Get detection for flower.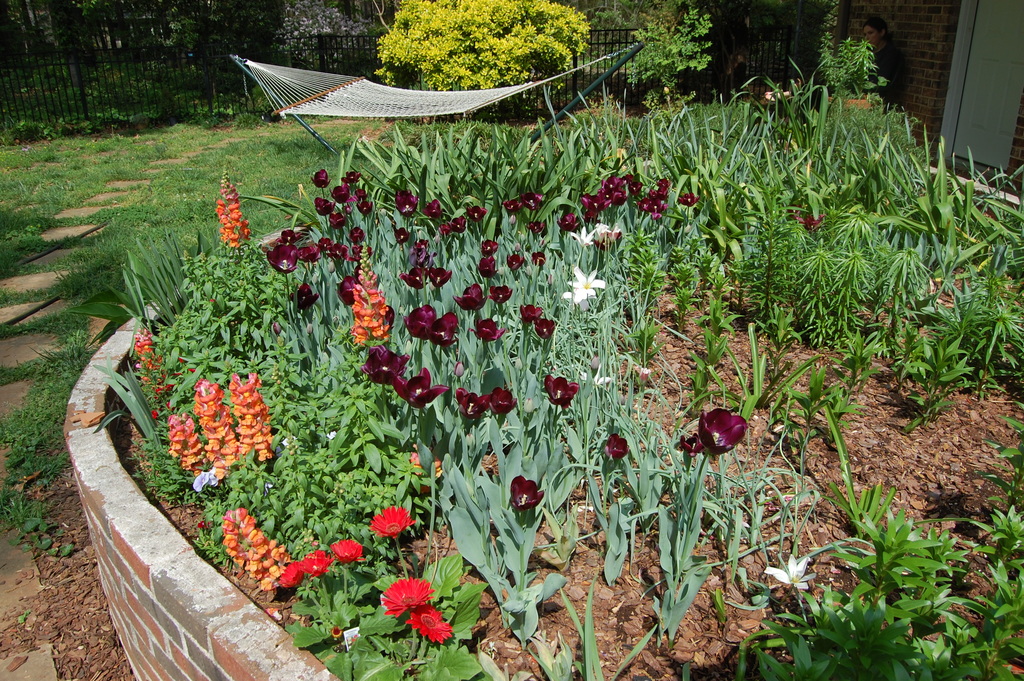
Detection: box=[486, 389, 521, 422].
